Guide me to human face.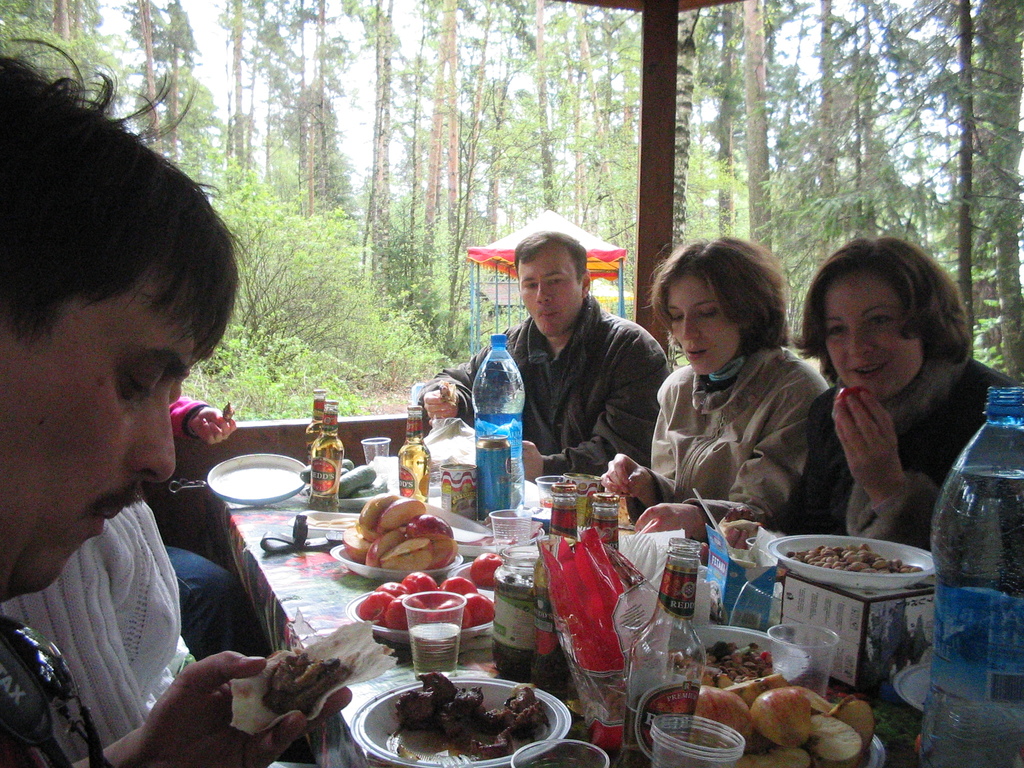
Guidance: <region>0, 276, 204, 594</region>.
